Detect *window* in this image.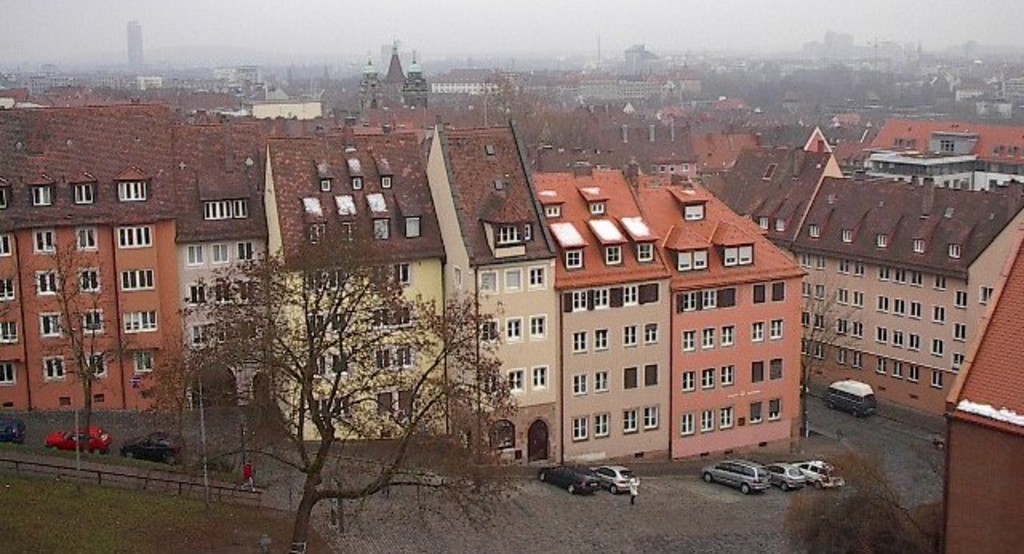
Detection: region(605, 243, 624, 263).
